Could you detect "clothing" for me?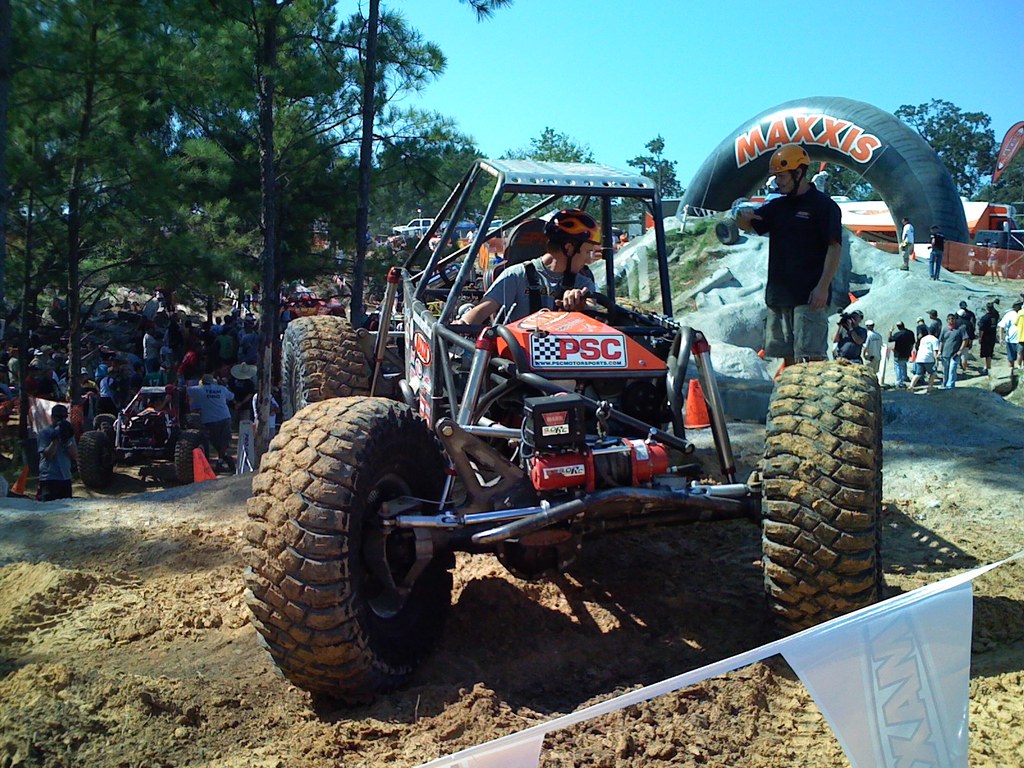
Detection result: {"x1": 218, "y1": 337, "x2": 236, "y2": 359}.
